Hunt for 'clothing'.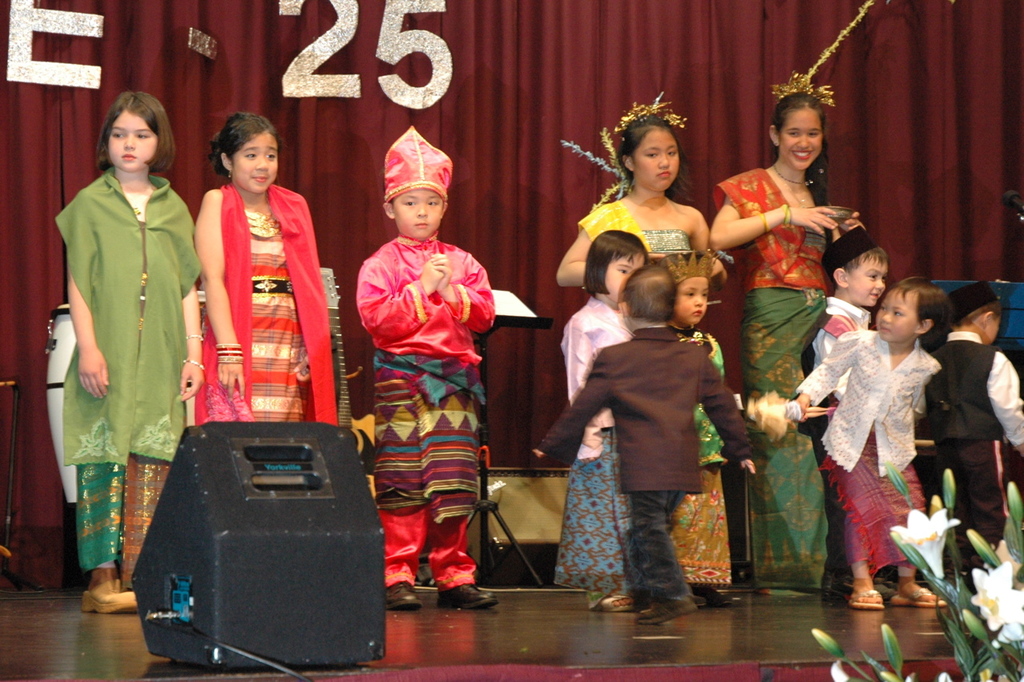
Hunted down at left=540, top=325, right=750, bottom=607.
